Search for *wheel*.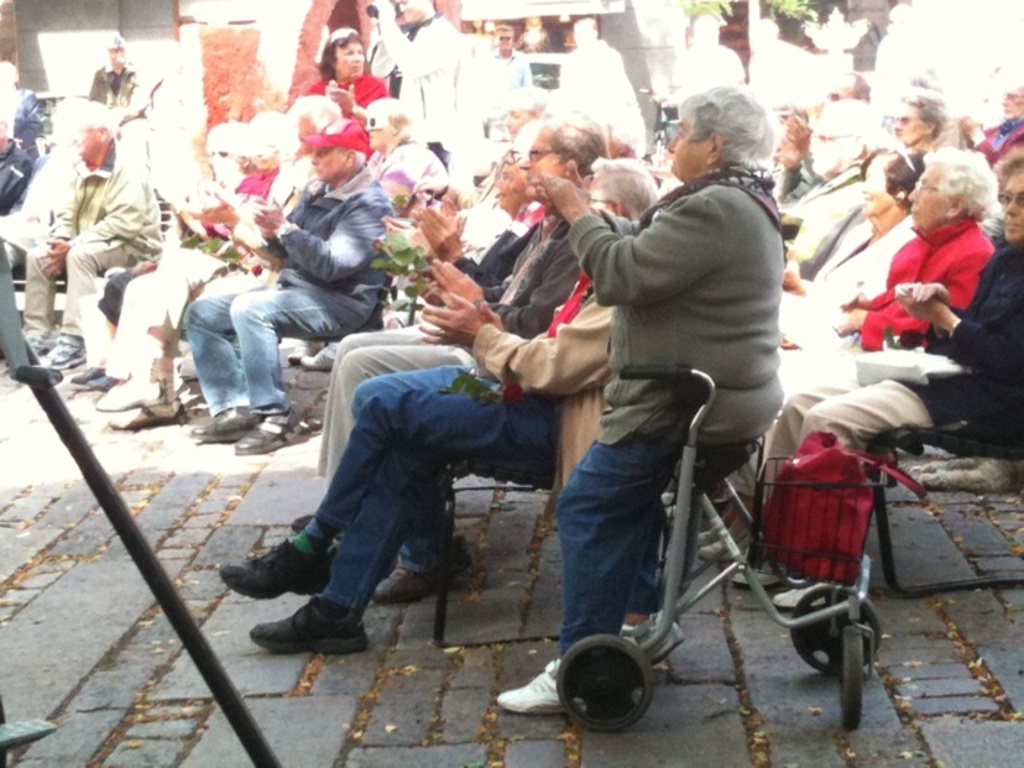
Found at 551:641:651:726.
